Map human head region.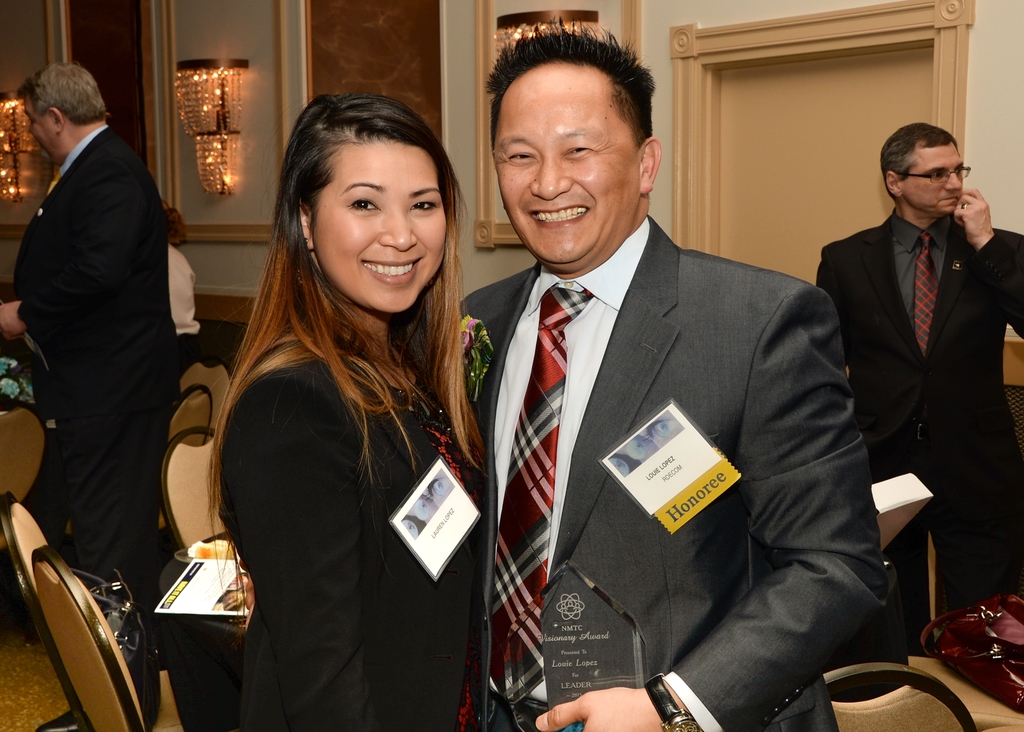
Mapped to bbox=(280, 92, 456, 291).
